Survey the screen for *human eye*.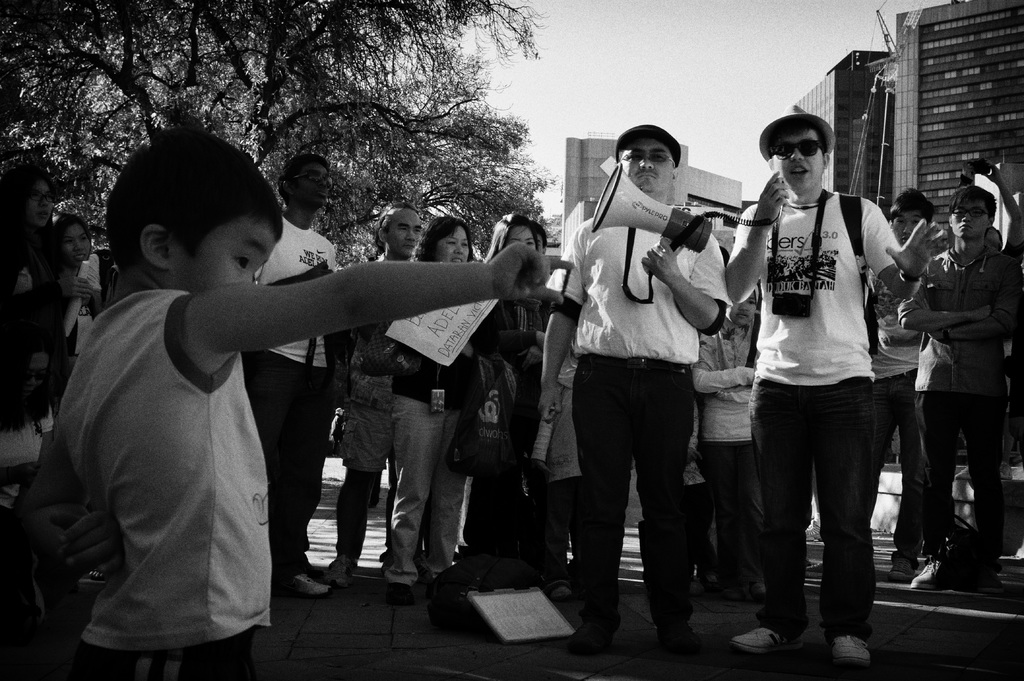
Survey found: crop(525, 241, 534, 246).
